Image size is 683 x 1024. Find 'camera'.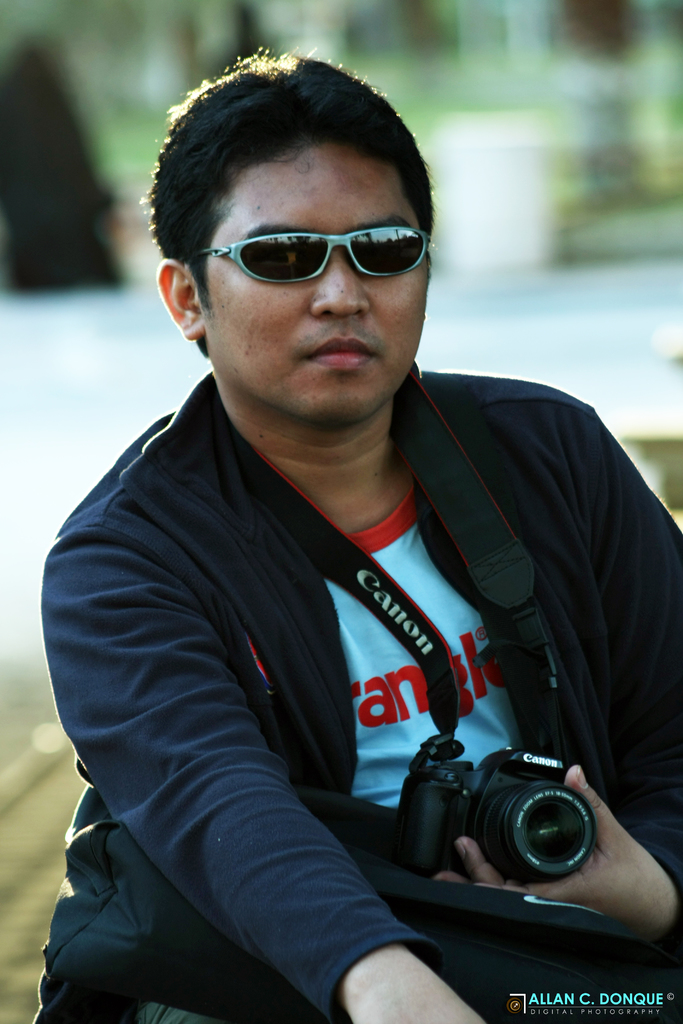
x1=390 y1=745 x2=604 y2=907.
